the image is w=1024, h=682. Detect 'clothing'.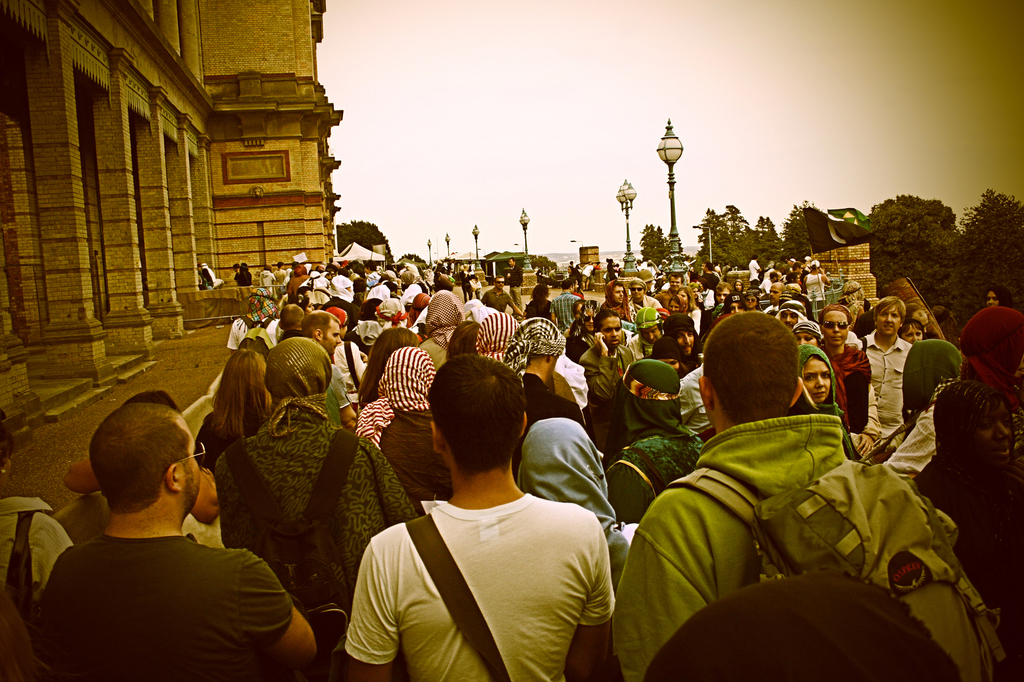
Detection: rect(0, 497, 73, 608).
